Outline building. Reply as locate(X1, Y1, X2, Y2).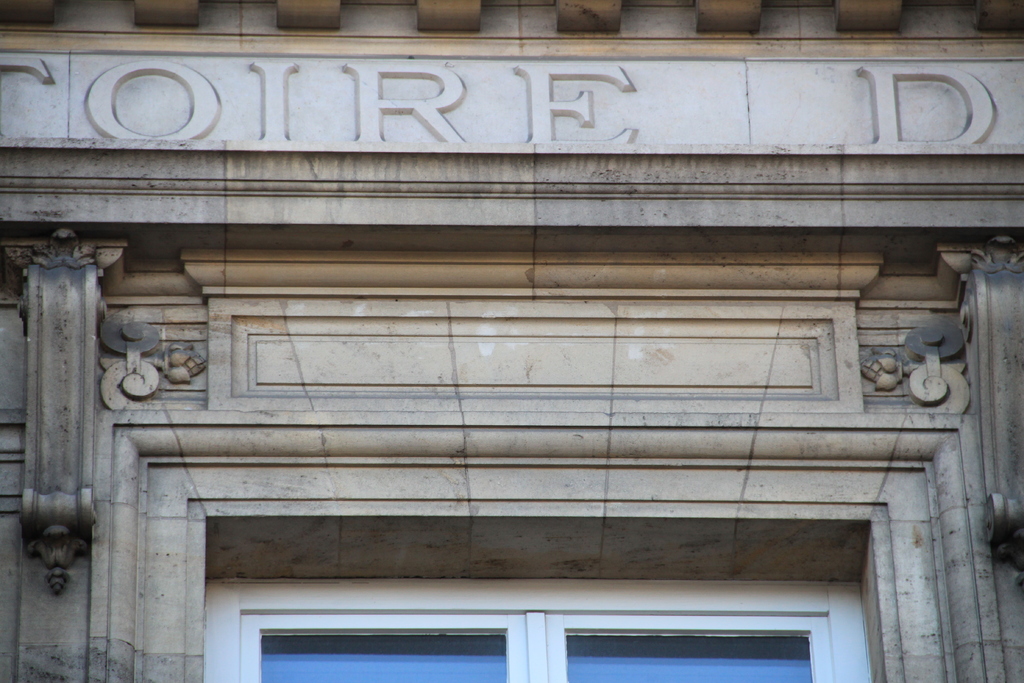
locate(0, 0, 1023, 682).
